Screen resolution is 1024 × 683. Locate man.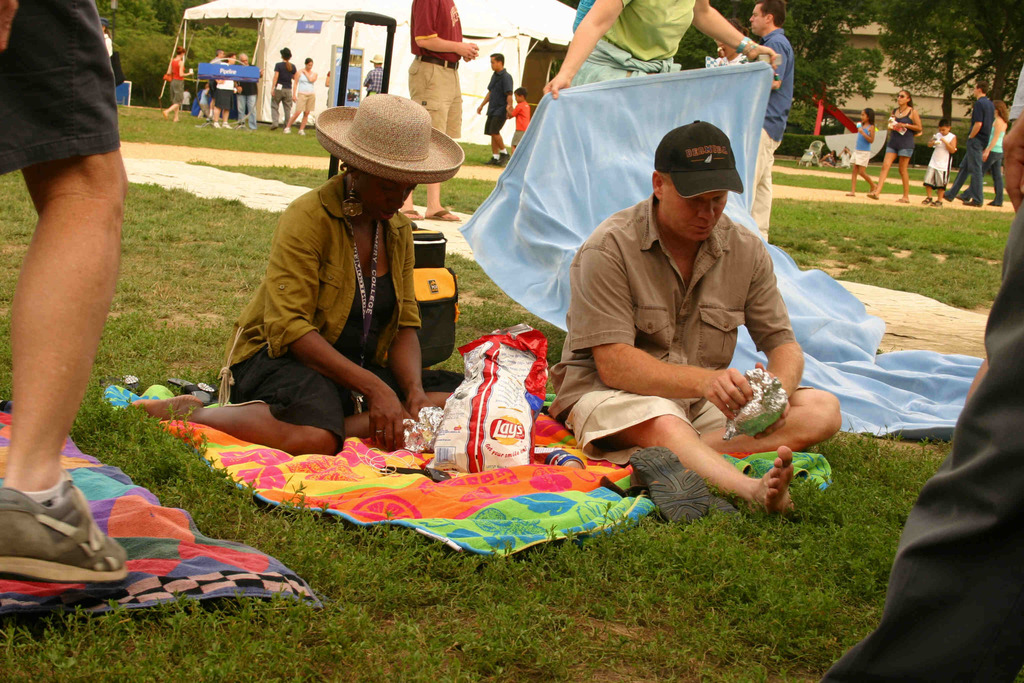
<bbox>476, 47, 515, 162</bbox>.
